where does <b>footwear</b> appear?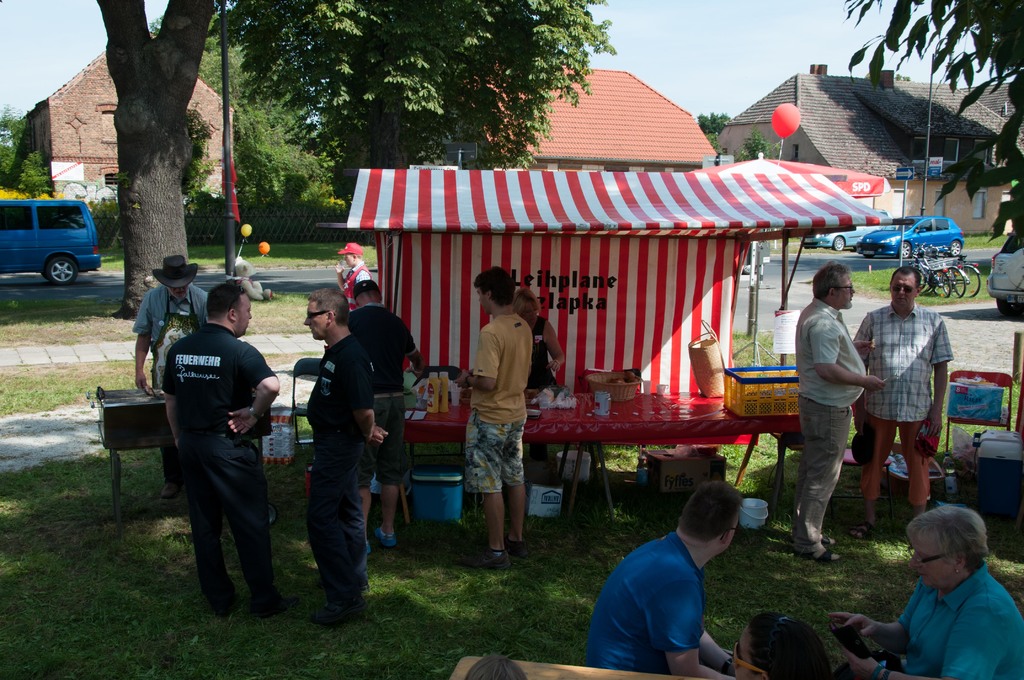
Appears at left=309, top=600, right=367, bottom=620.
